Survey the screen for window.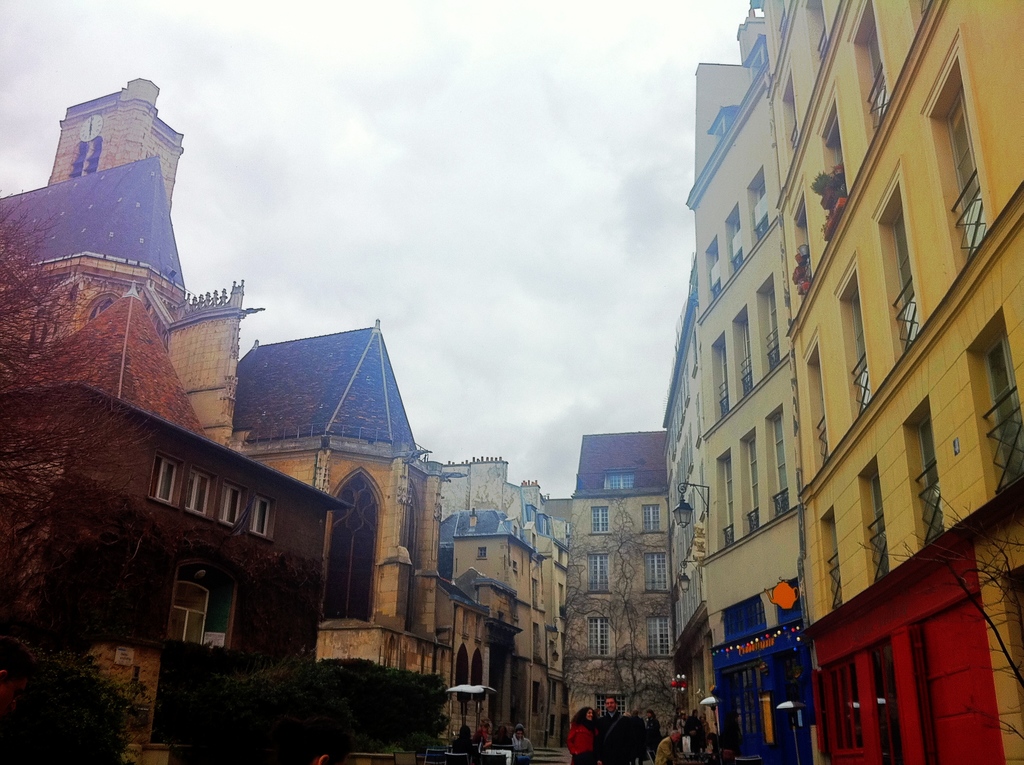
Survey found: x1=593 y1=507 x2=609 y2=533.
